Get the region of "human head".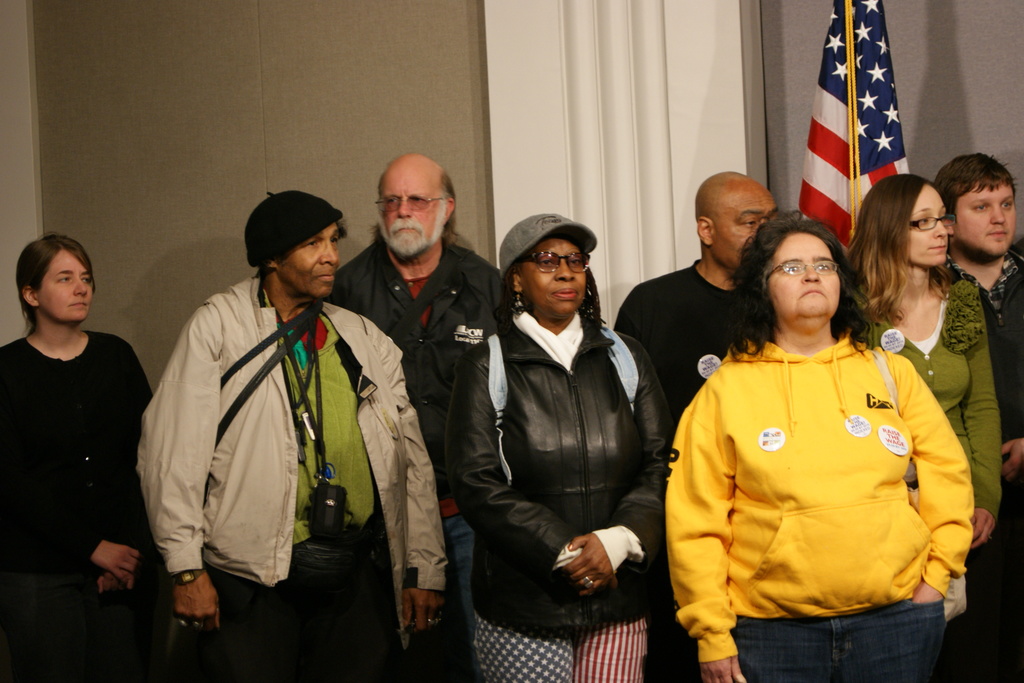
bbox=[372, 154, 459, 258].
